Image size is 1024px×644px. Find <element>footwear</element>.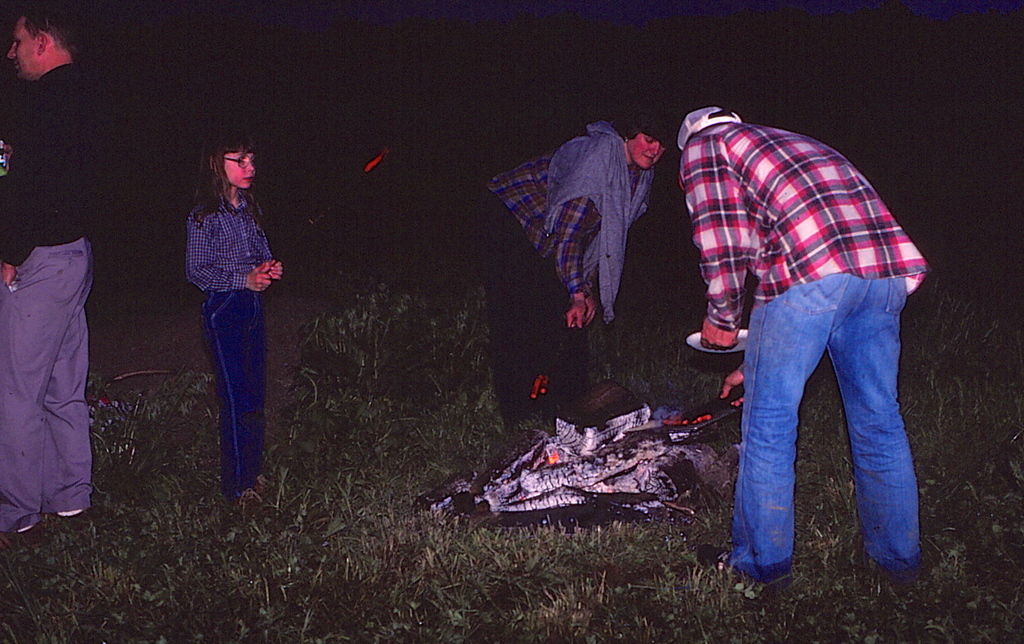
[left=51, top=506, right=95, bottom=541].
